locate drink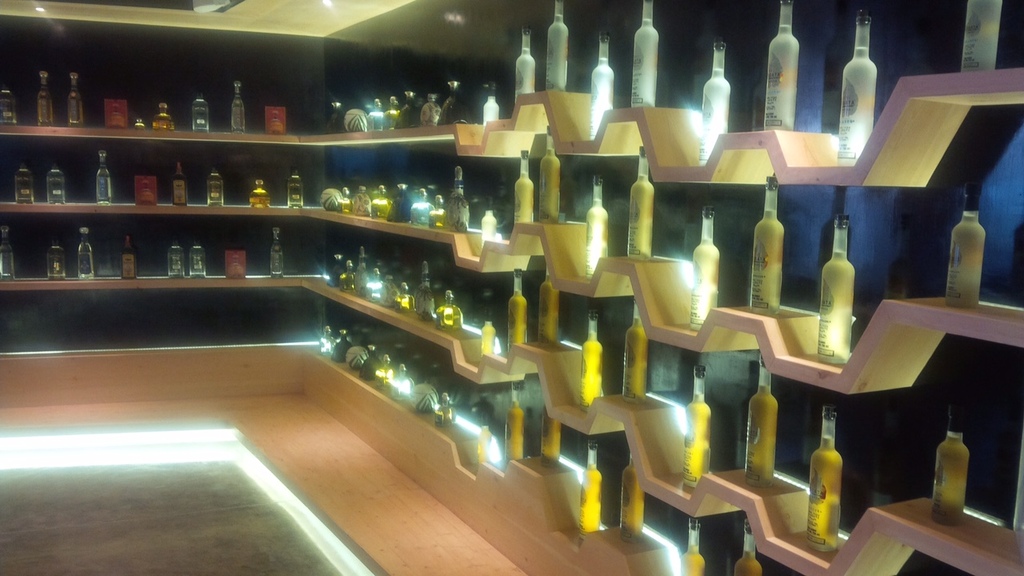
{"x1": 750, "y1": 174, "x2": 786, "y2": 314}
